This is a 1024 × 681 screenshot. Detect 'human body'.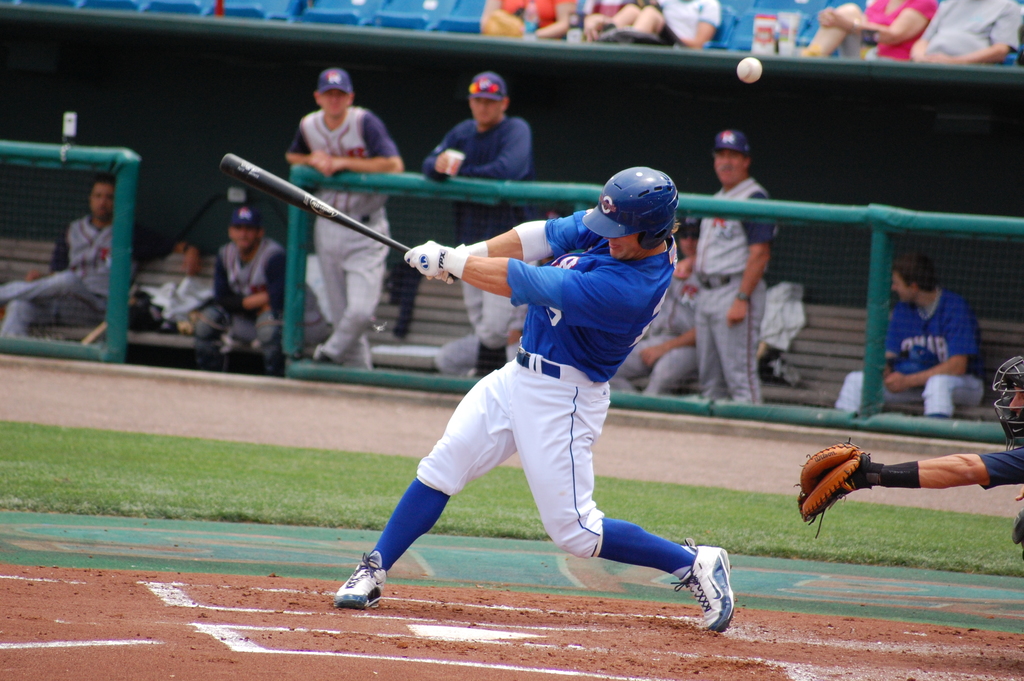
pyautogui.locateOnScreen(865, 245, 996, 429).
